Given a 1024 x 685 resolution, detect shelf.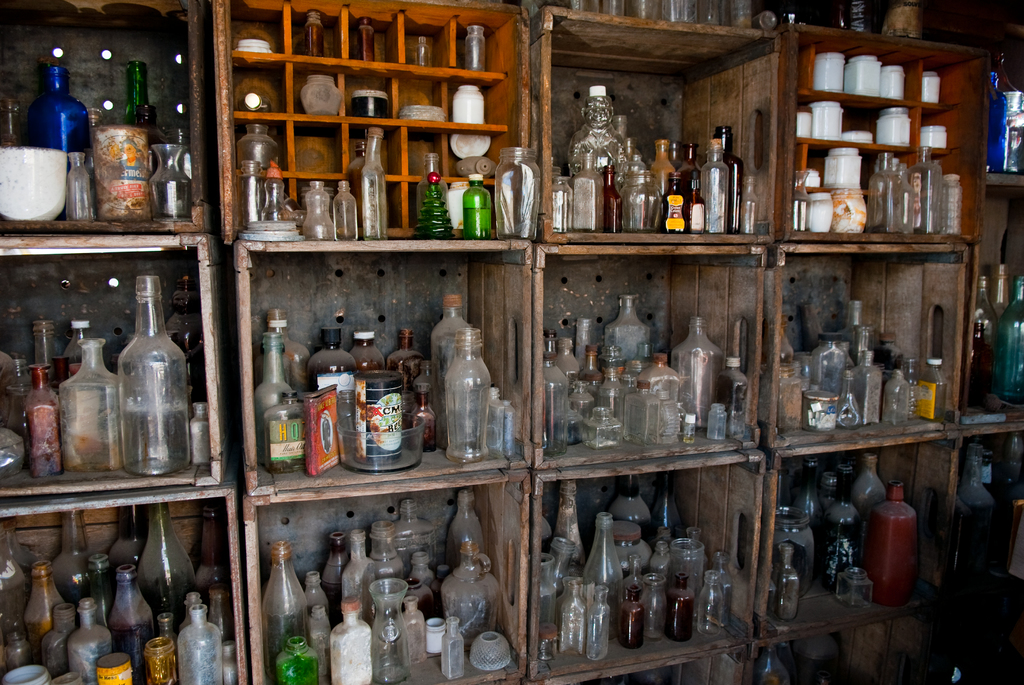
<region>207, 0, 525, 232</region>.
